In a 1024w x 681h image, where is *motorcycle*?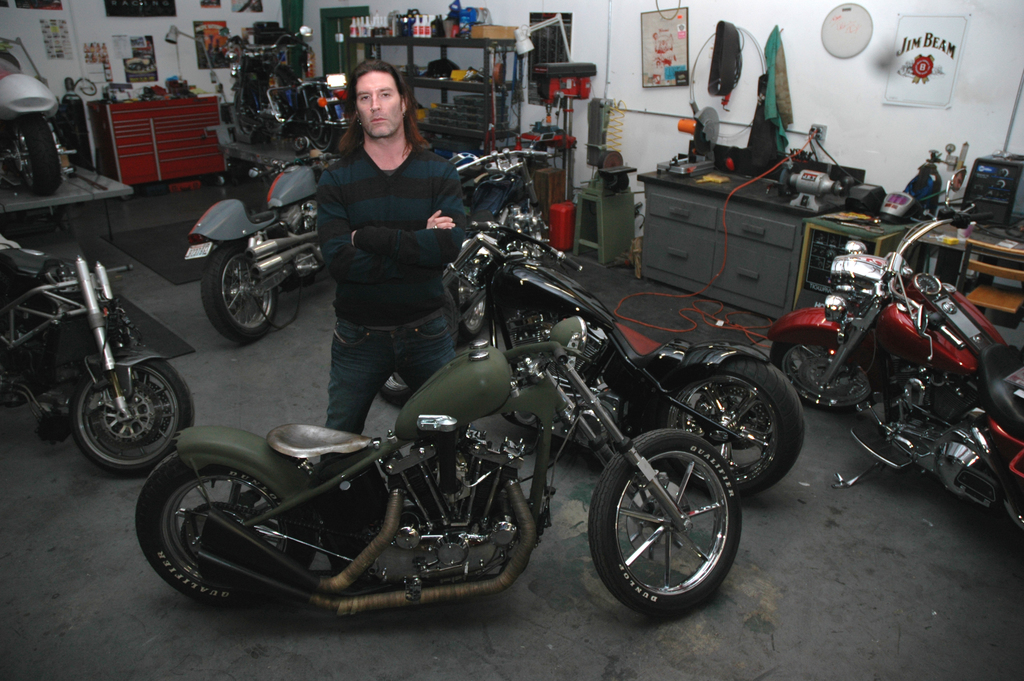
<bbox>1, 233, 196, 479</bbox>.
